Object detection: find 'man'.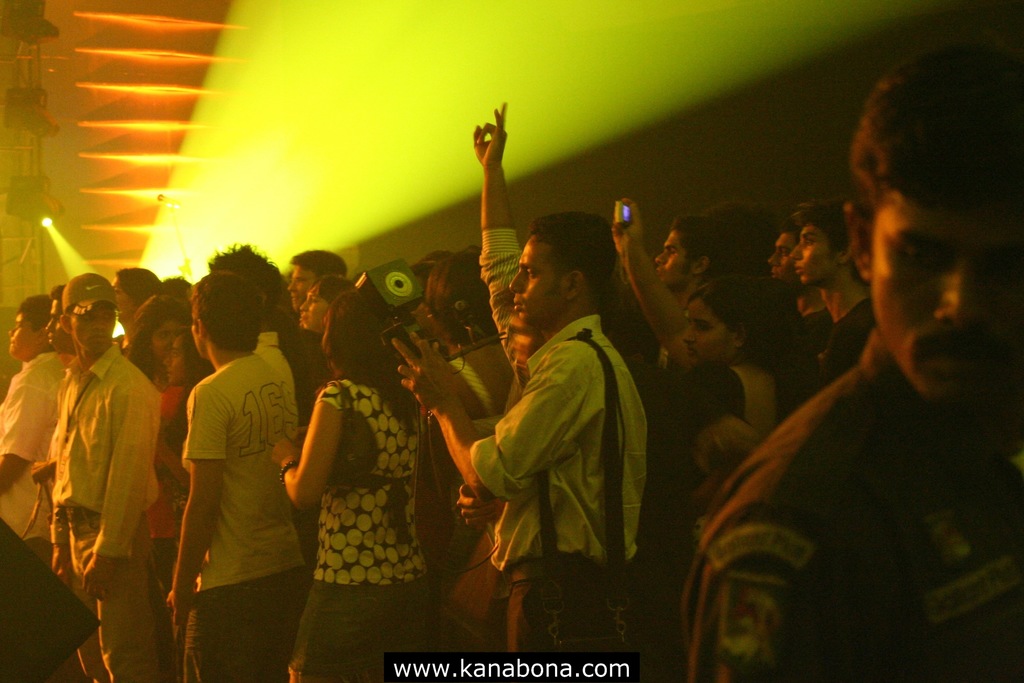
x1=164, y1=267, x2=307, y2=682.
